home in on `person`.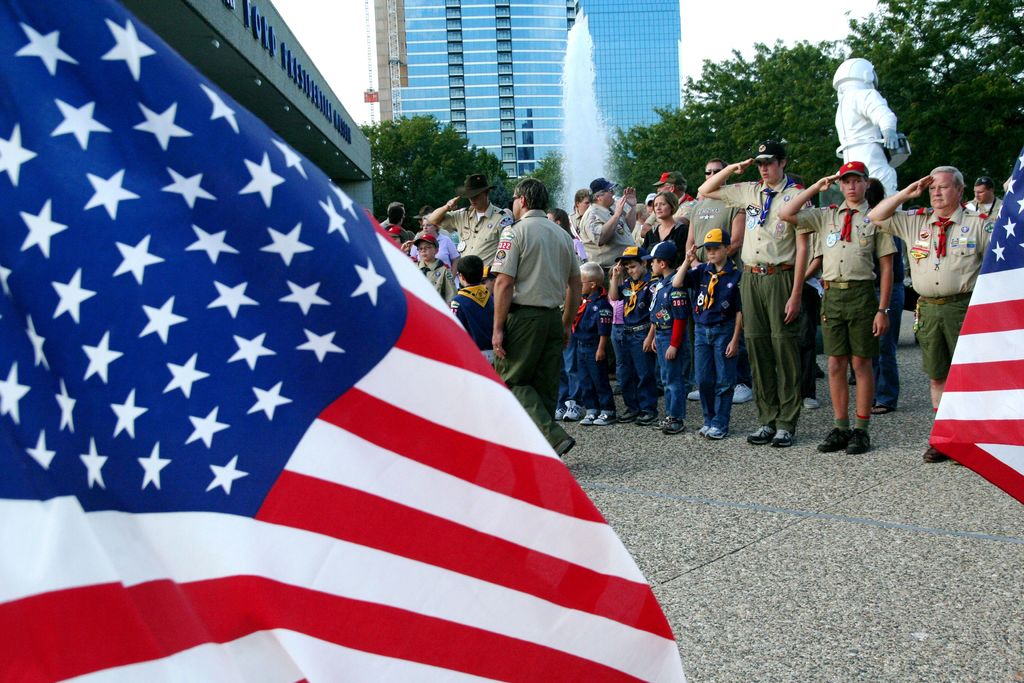
Homed in at bbox(823, 149, 904, 451).
